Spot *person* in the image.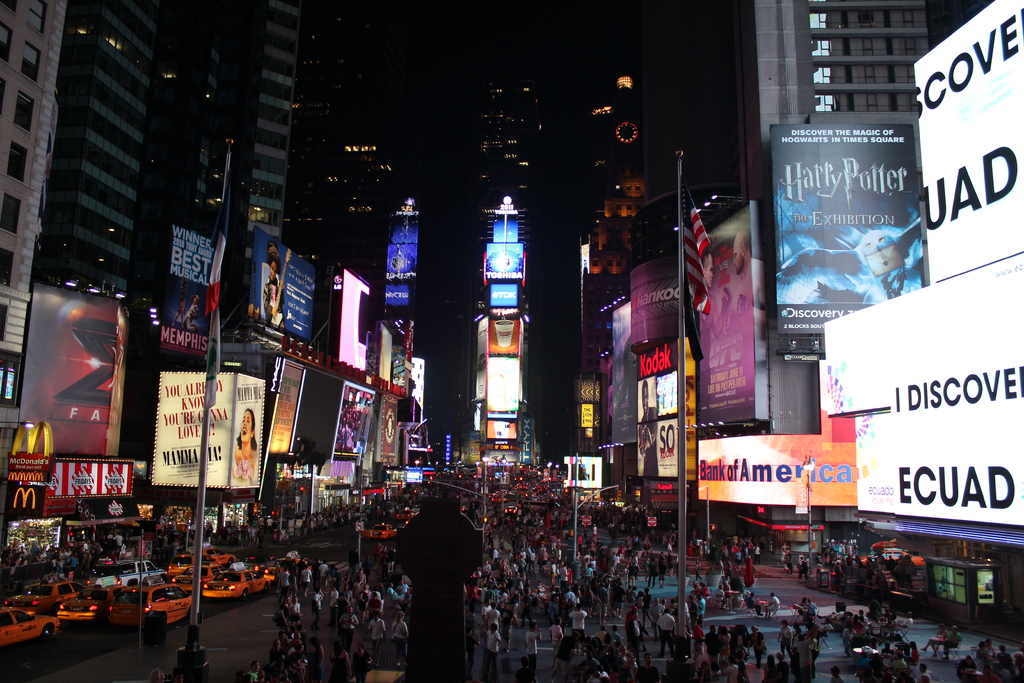
*person* found at 548/618/564/657.
